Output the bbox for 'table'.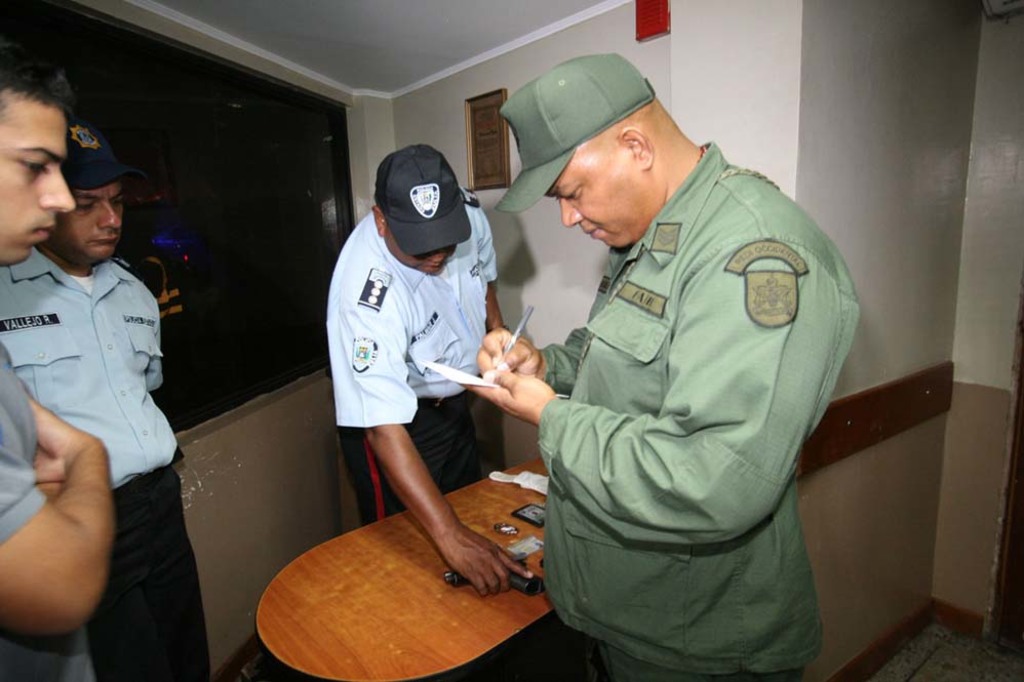
(244, 493, 570, 680).
